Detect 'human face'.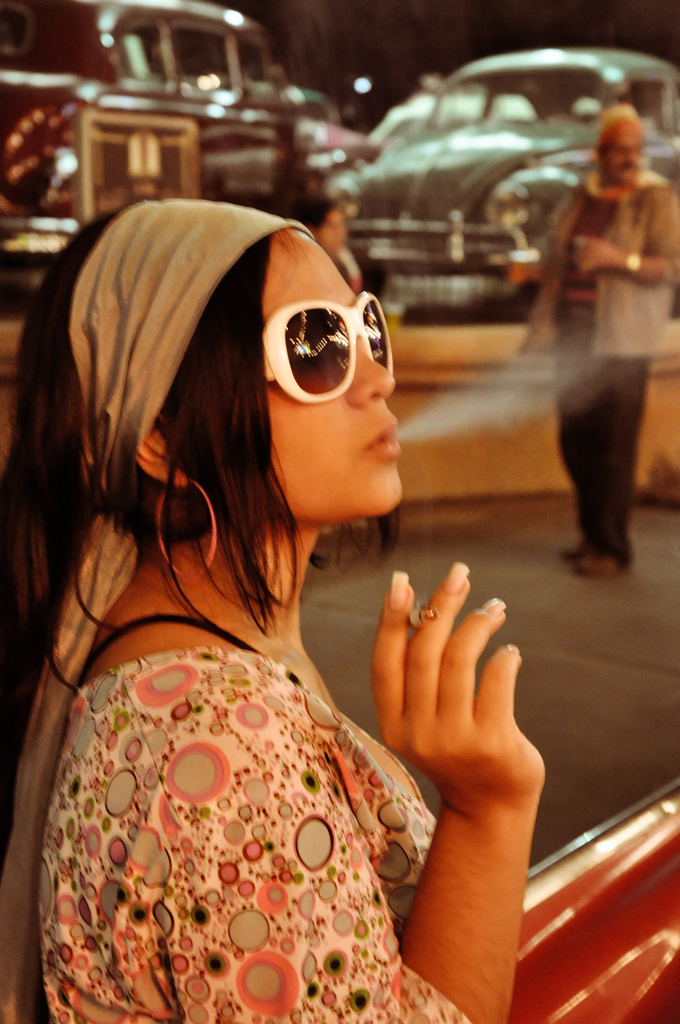
Detected at detection(223, 209, 412, 552).
